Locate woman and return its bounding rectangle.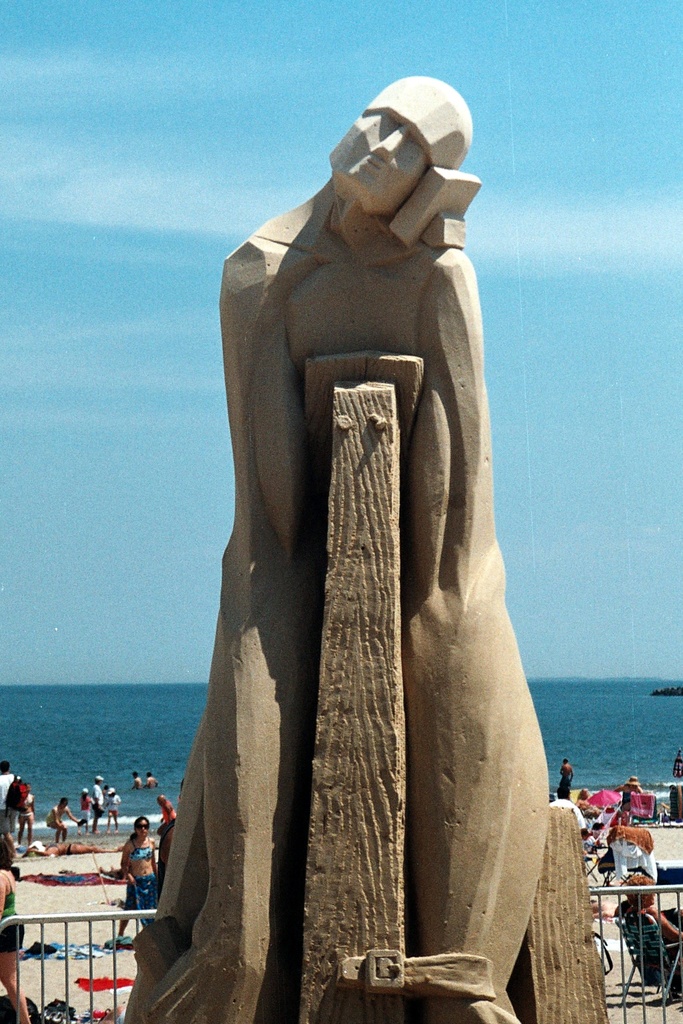
box(613, 776, 644, 813).
